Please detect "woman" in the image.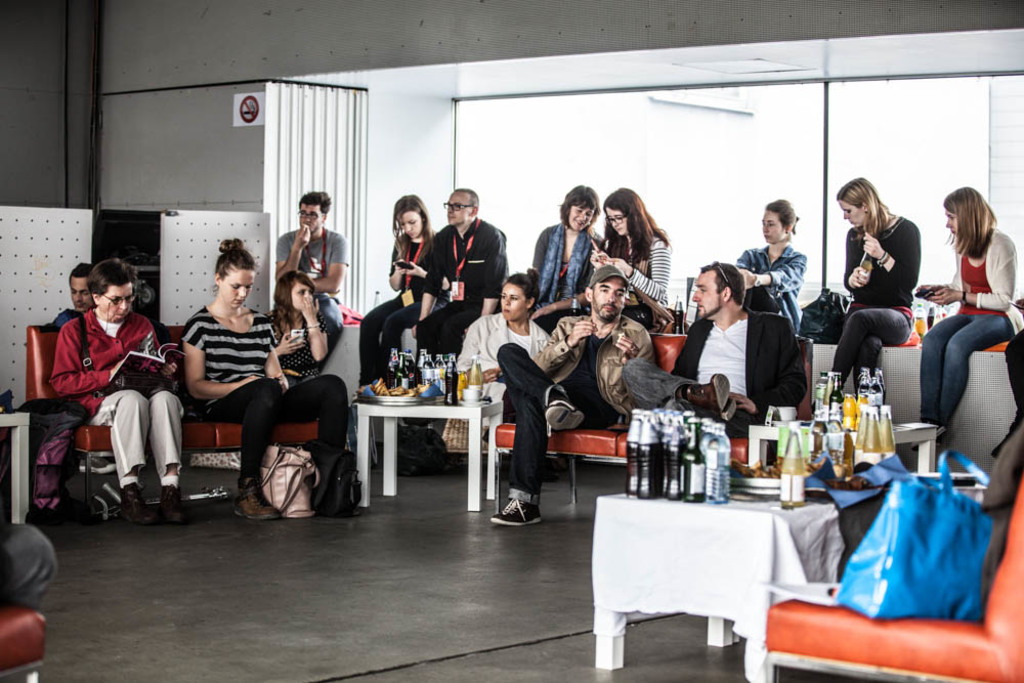
pyautogui.locateOnScreen(913, 185, 1023, 452).
